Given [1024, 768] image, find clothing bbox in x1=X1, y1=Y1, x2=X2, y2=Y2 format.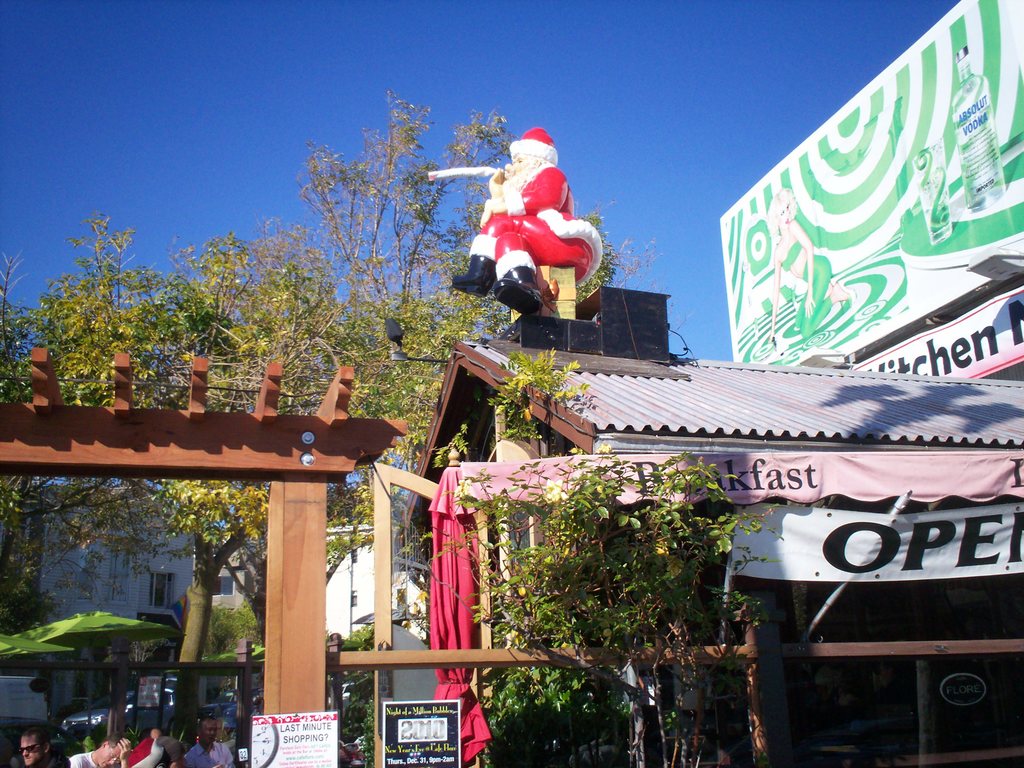
x1=69, y1=752, x2=96, y2=767.
